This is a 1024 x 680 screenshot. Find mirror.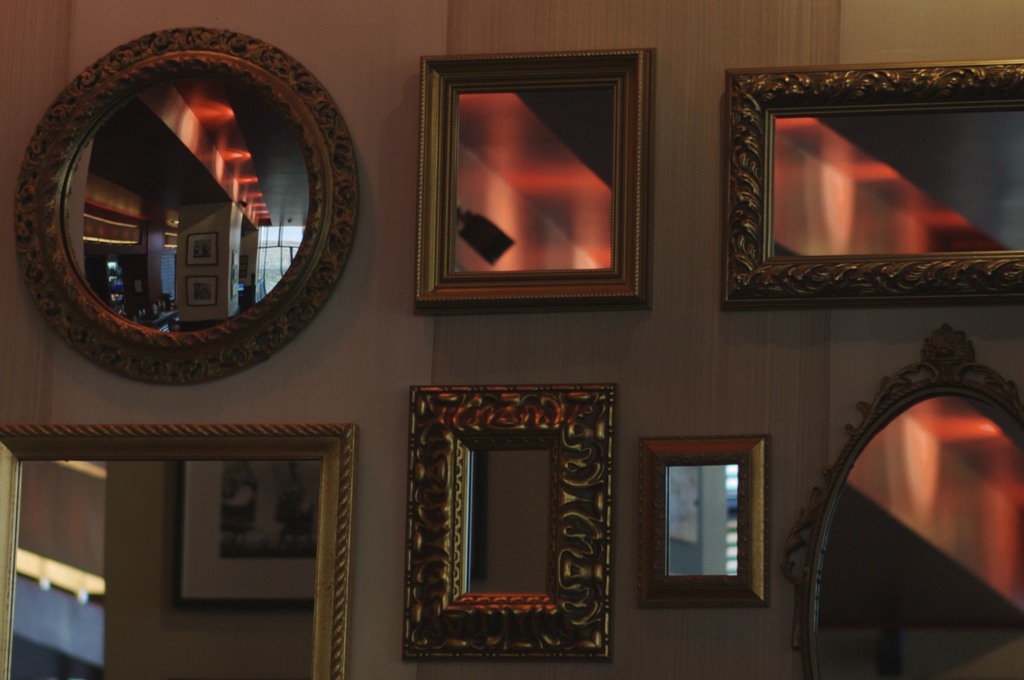
Bounding box: 669 463 736 576.
